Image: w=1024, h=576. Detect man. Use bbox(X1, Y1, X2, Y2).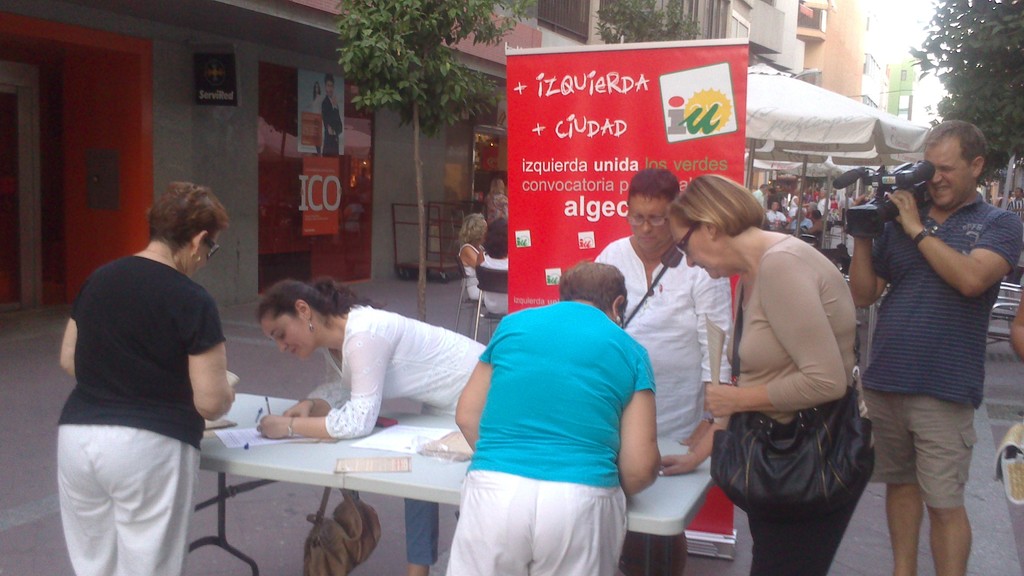
bbox(842, 120, 1023, 575).
